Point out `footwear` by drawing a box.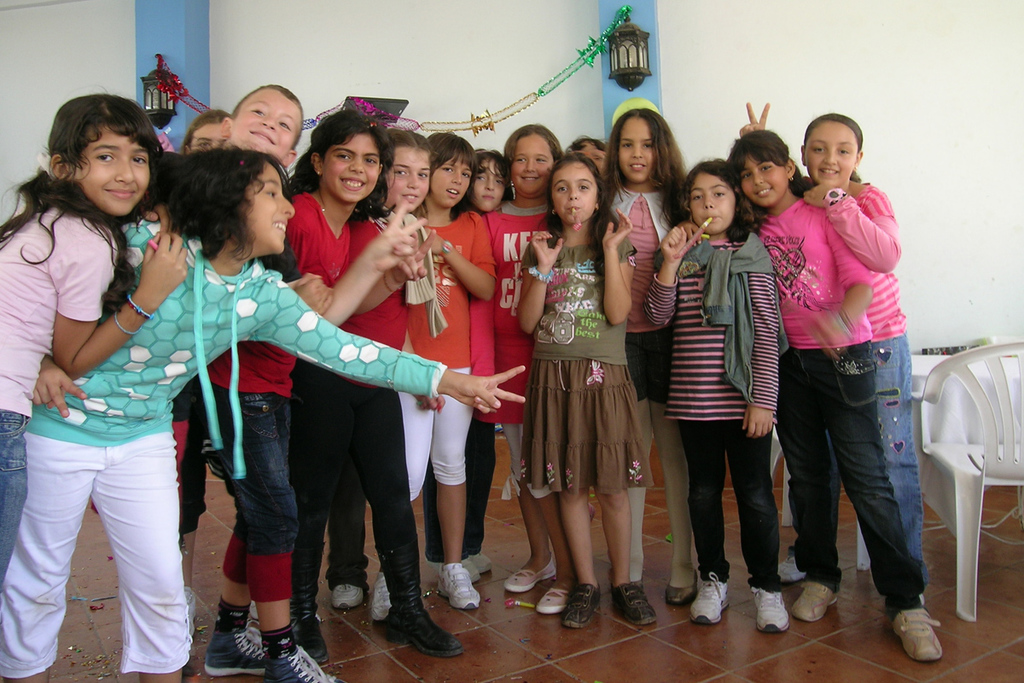
(left=535, top=583, right=566, bottom=611).
